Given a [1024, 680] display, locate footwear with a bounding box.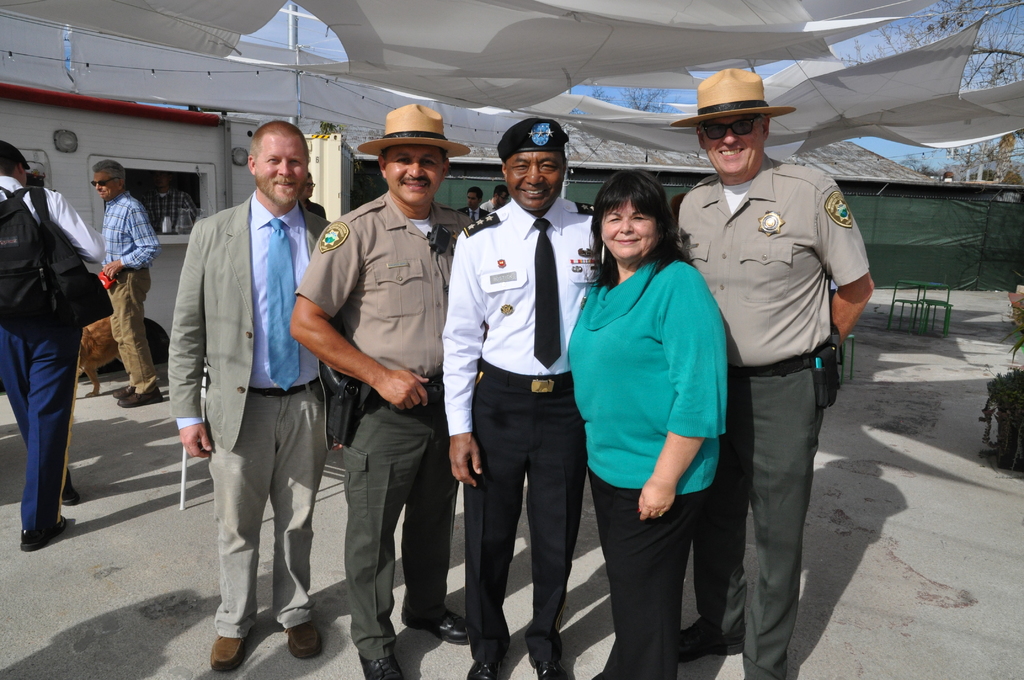
Located: <box>209,636,246,669</box>.
